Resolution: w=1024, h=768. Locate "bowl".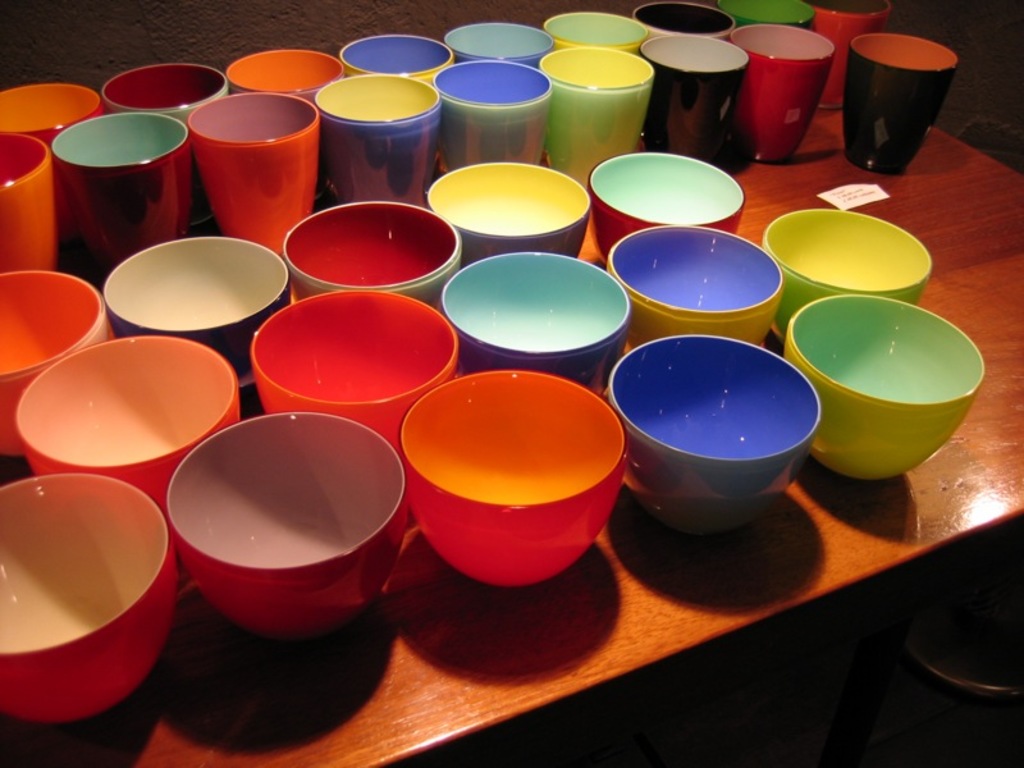
detection(445, 250, 630, 376).
